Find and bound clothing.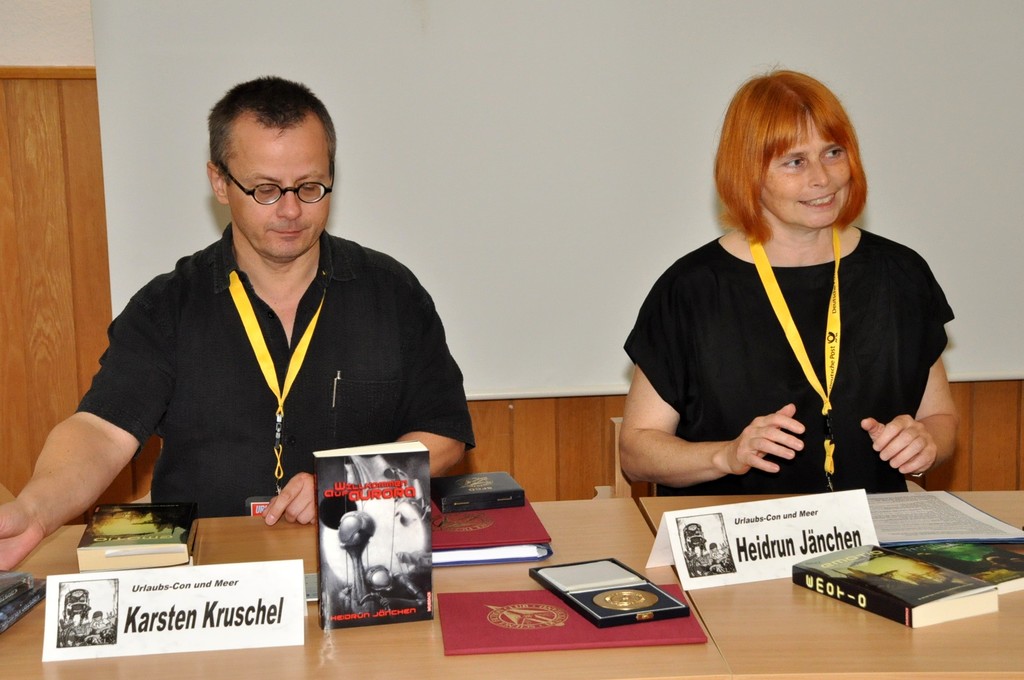
Bound: l=89, t=227, r=468, b=558.
